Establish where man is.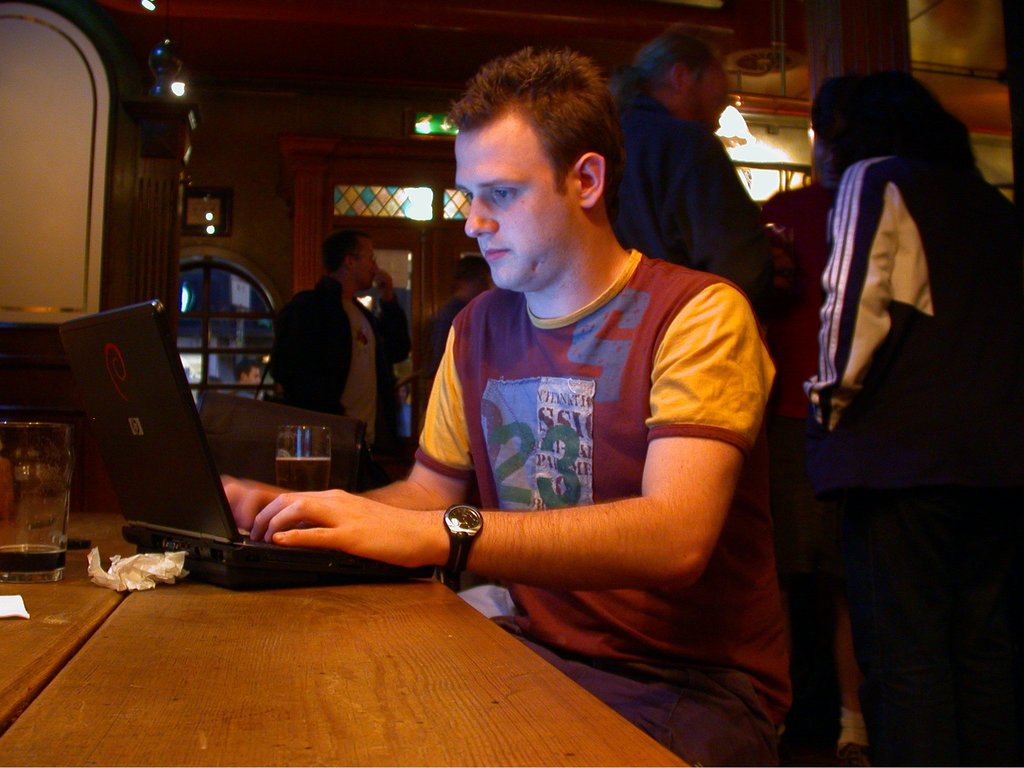
Established at (266, 230, 408, 471).
